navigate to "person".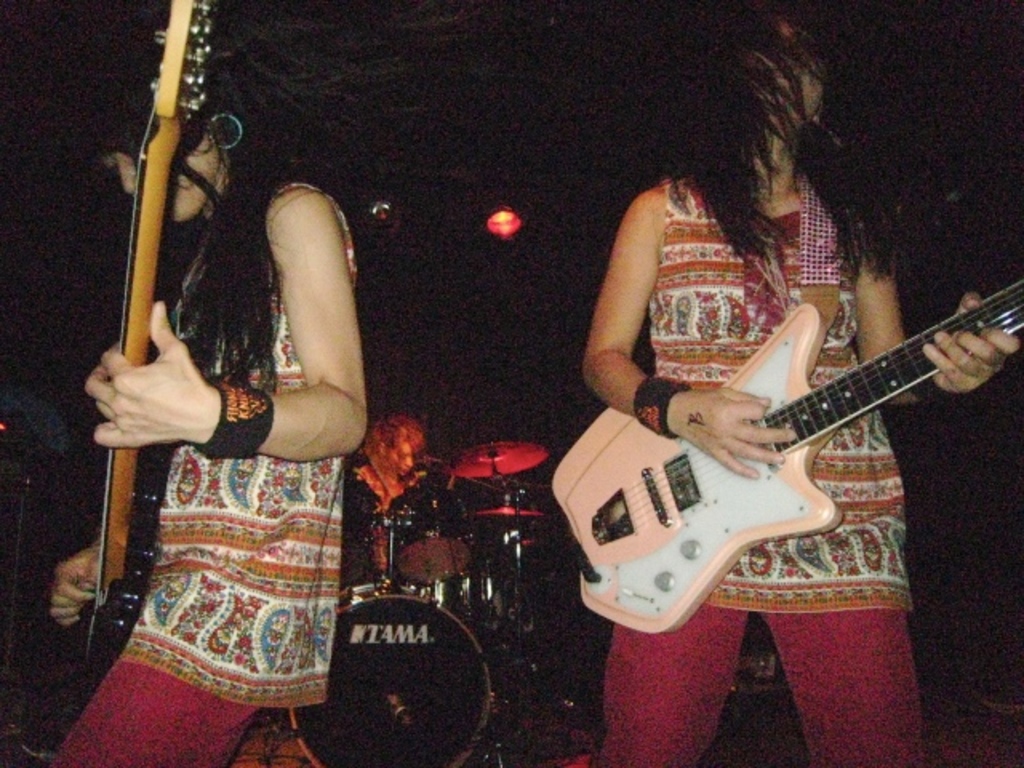
Navigation target: Rect(48, 2, 499, 766).
